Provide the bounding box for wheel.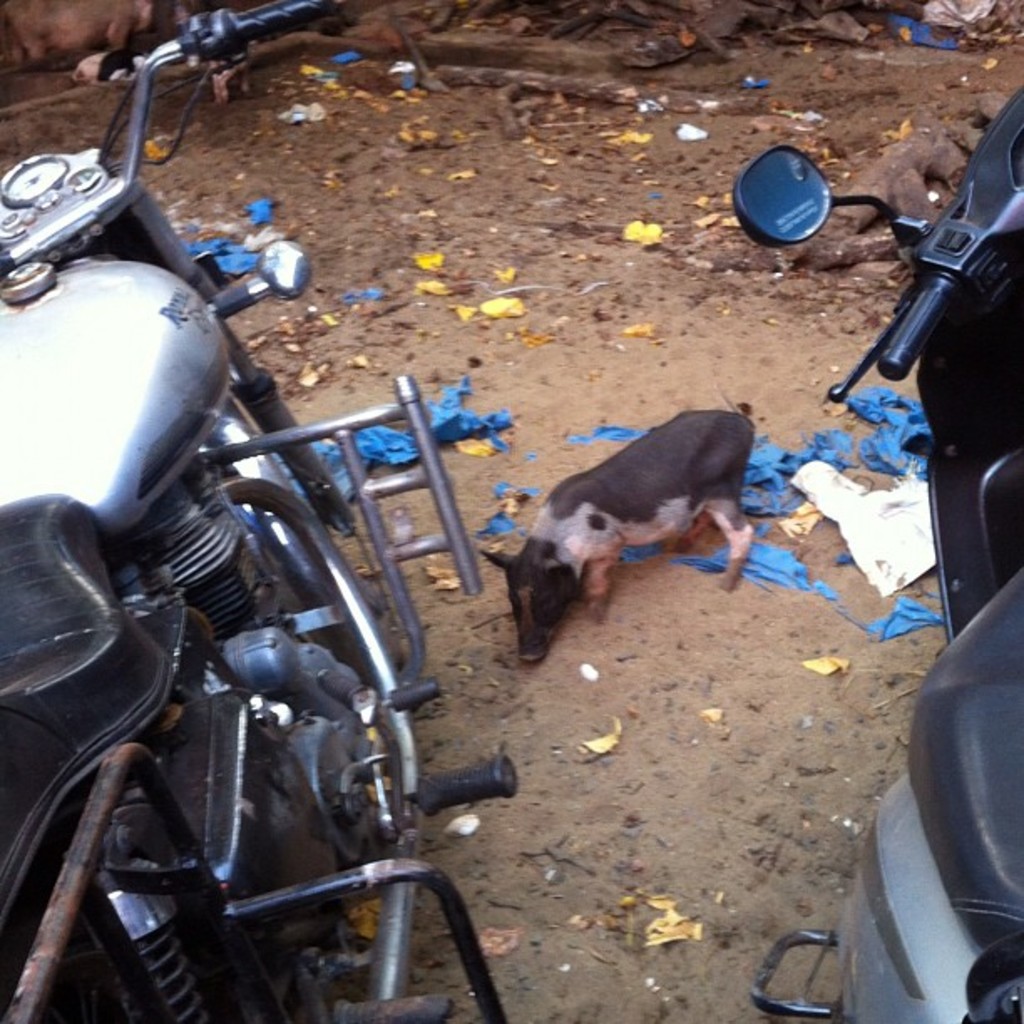
(x1=311, y1=614, x2=405, y2=686).
